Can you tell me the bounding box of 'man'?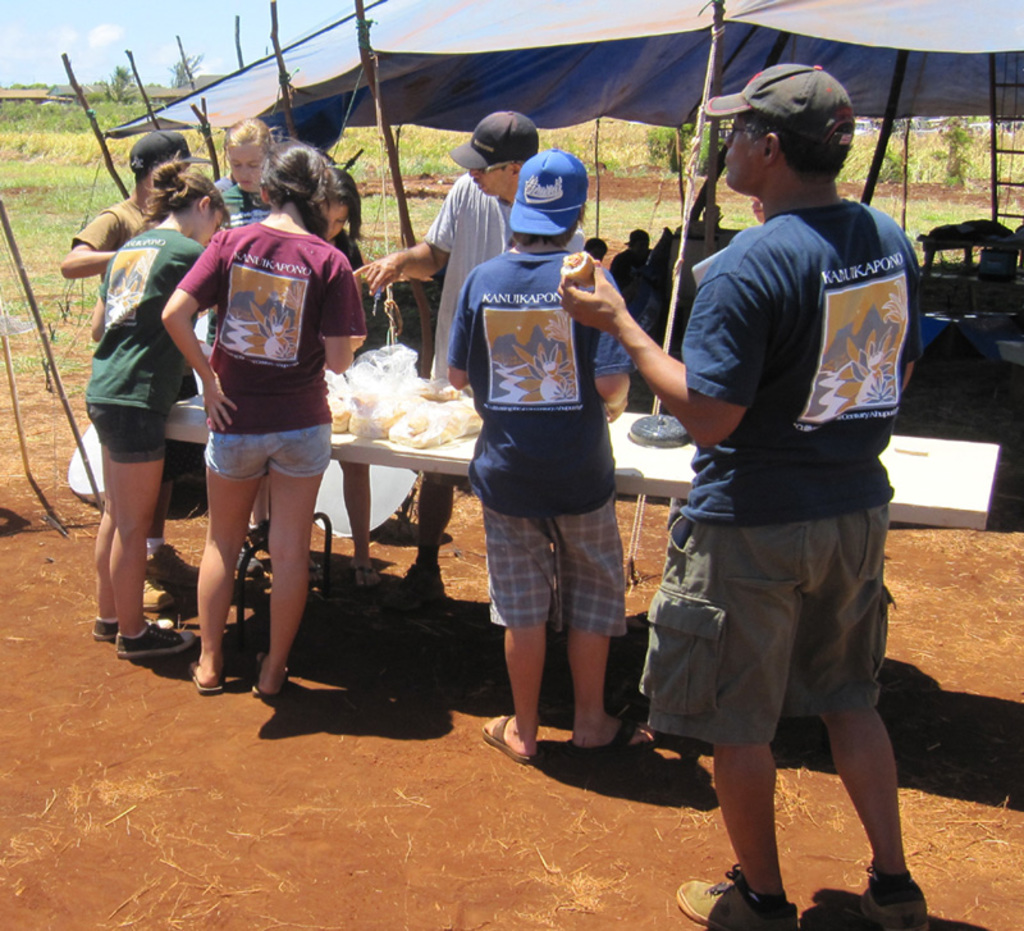
(left=582, top=237, right=608, bottom=265).
